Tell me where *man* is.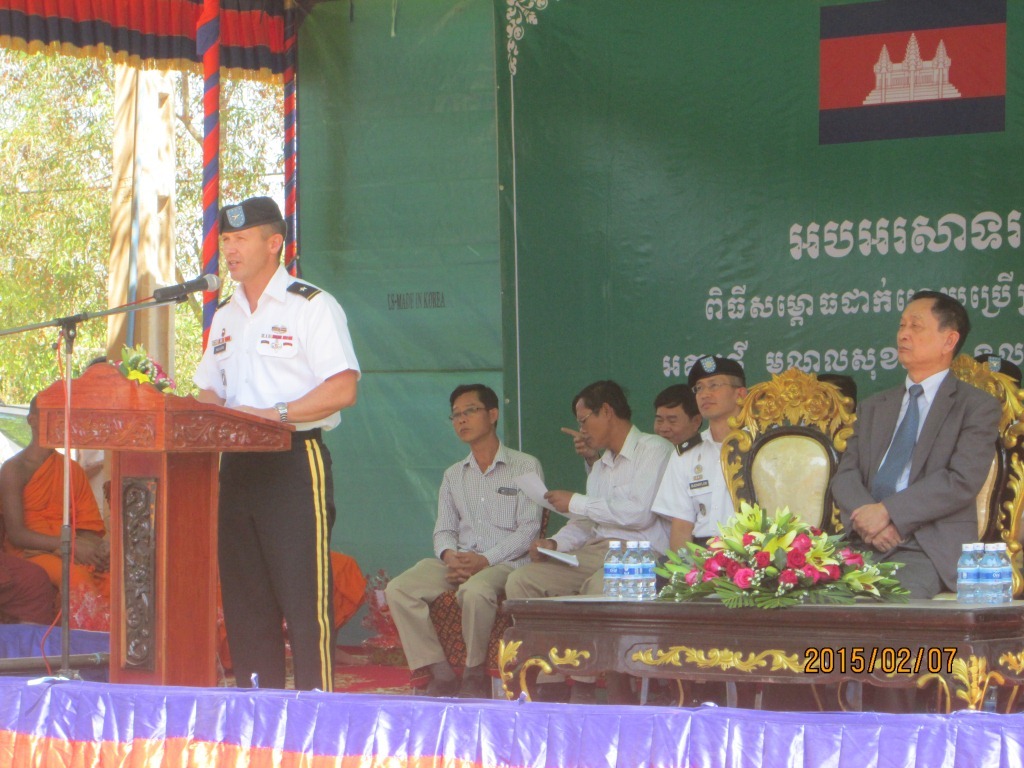
*man* is at pyautogui.locateOnScreen(191, 194, 365, 693).
